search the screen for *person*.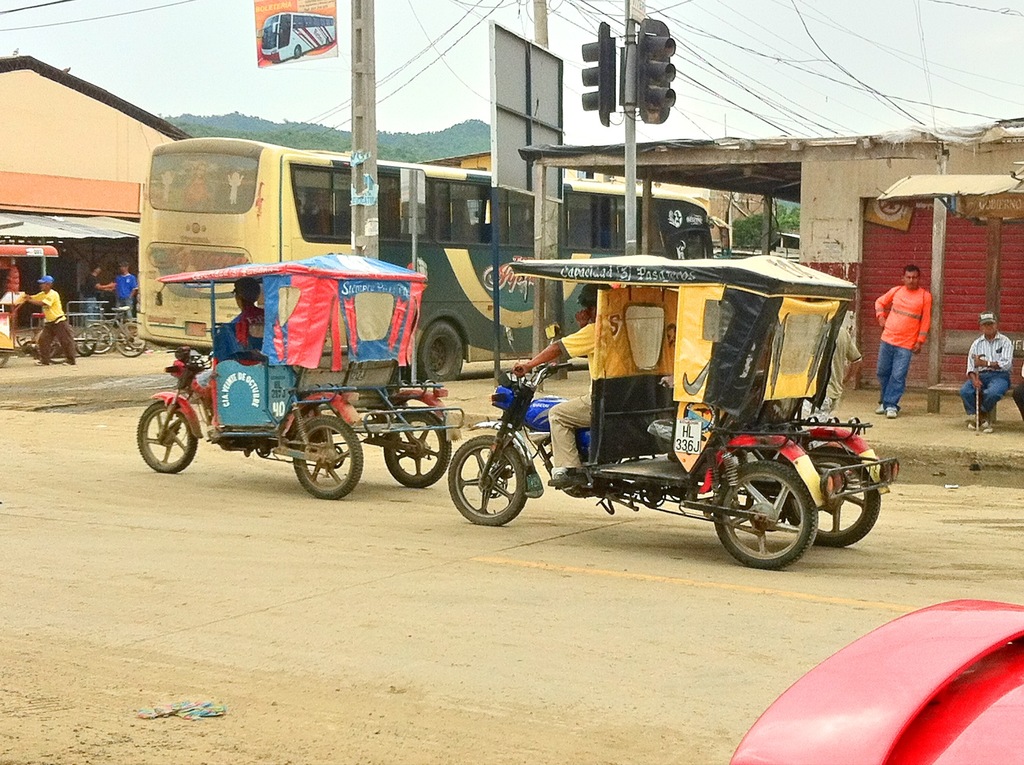
Found at x1=860 y1=250 x2=931 y2=415.
